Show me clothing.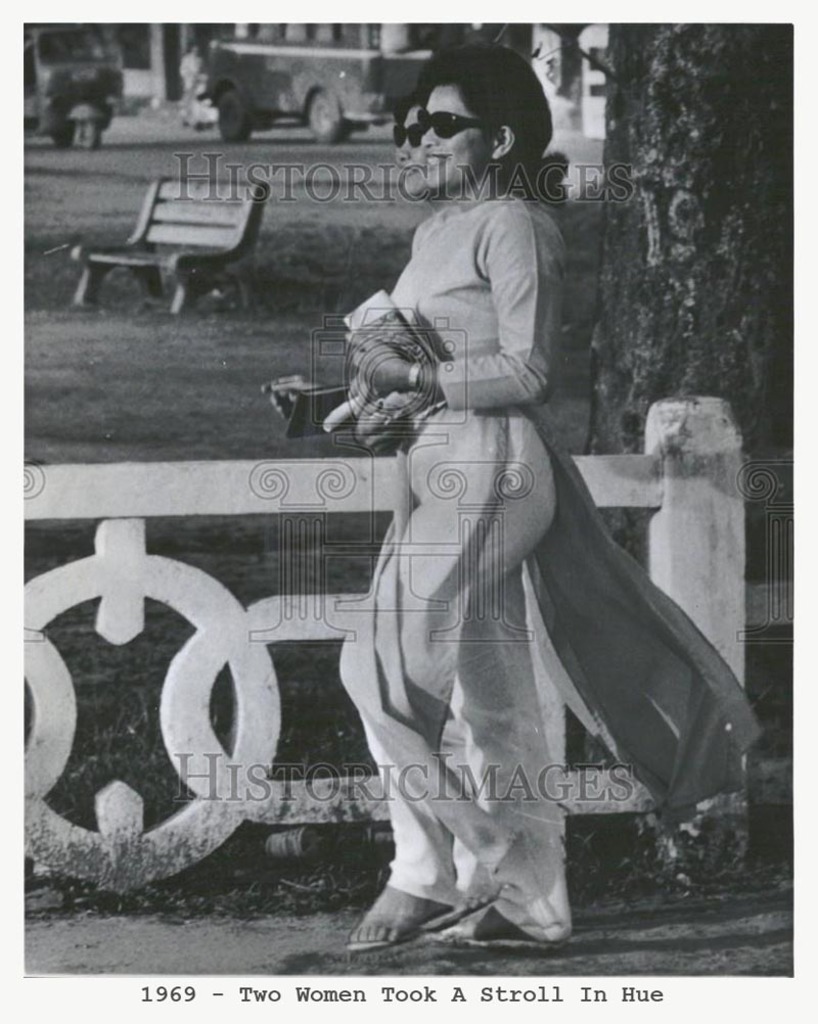
clothing is here: box(319, 166, 670, 889).
